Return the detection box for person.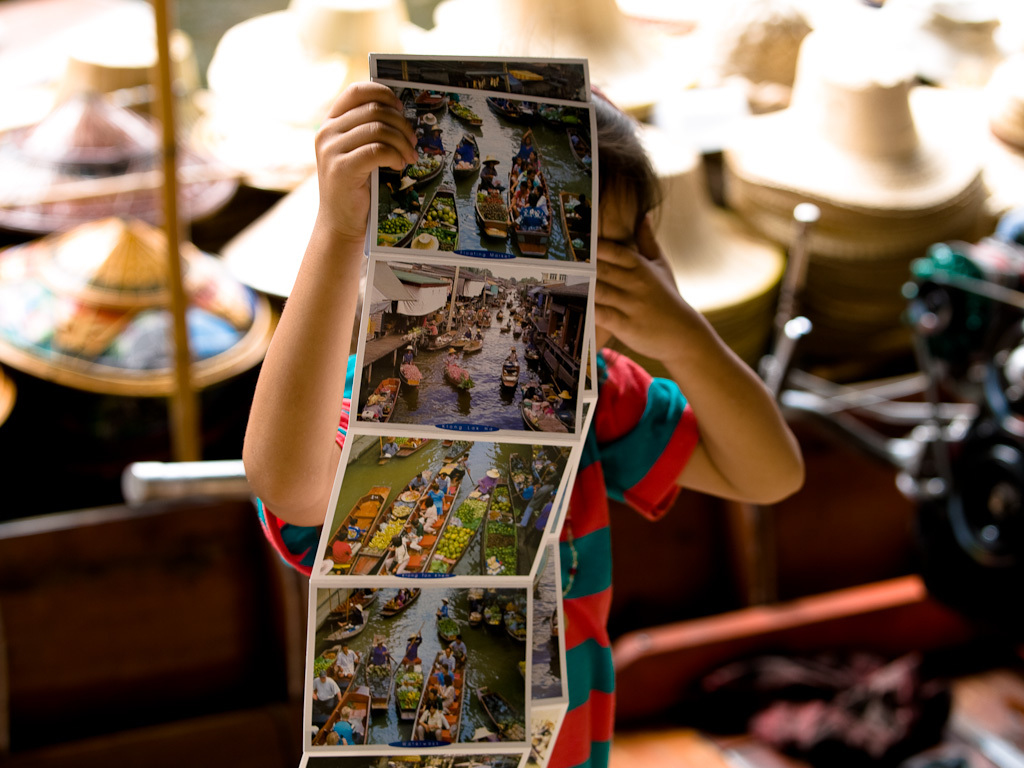
bbox(518, 480, 532, 499).
